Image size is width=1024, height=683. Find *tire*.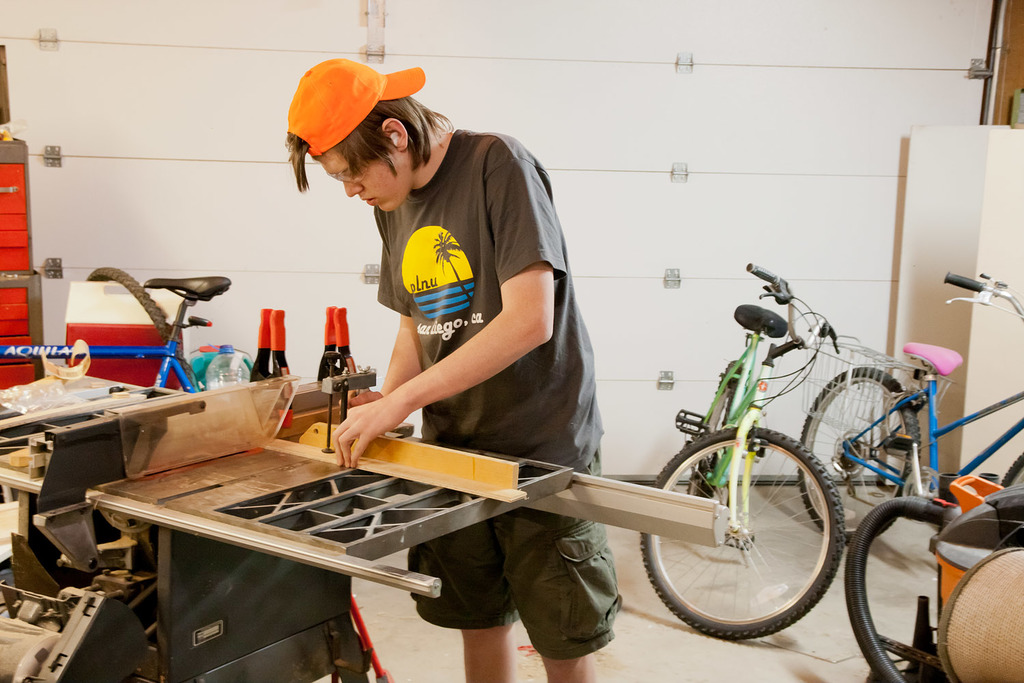
x1=796, y1=369, x2=920, y2=542.
